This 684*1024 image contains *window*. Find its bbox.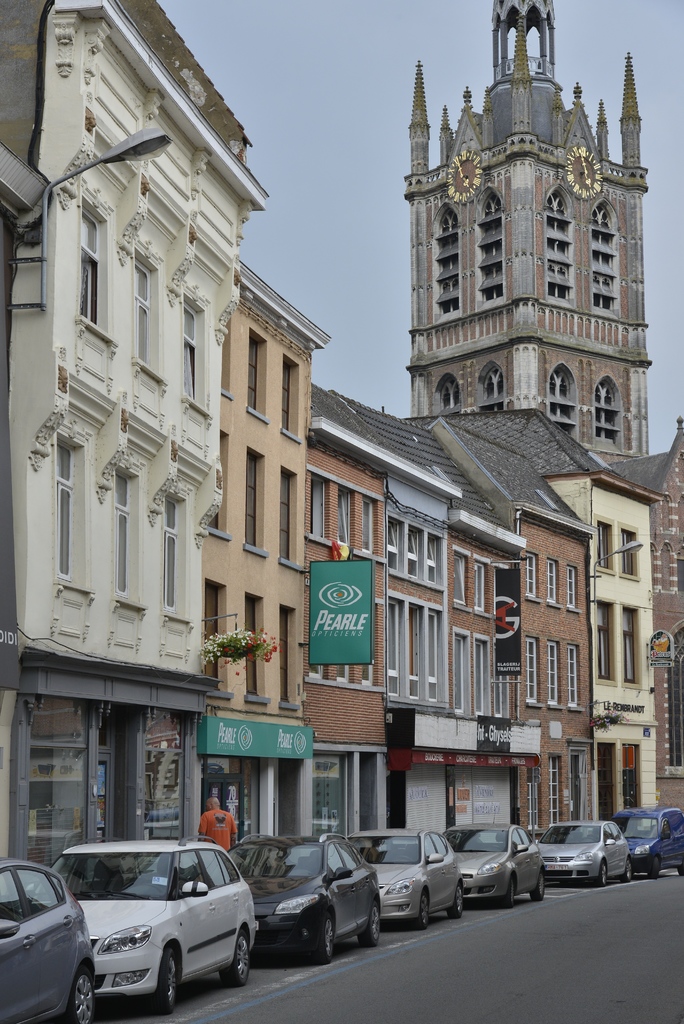
[619, 603, 637, 682].
